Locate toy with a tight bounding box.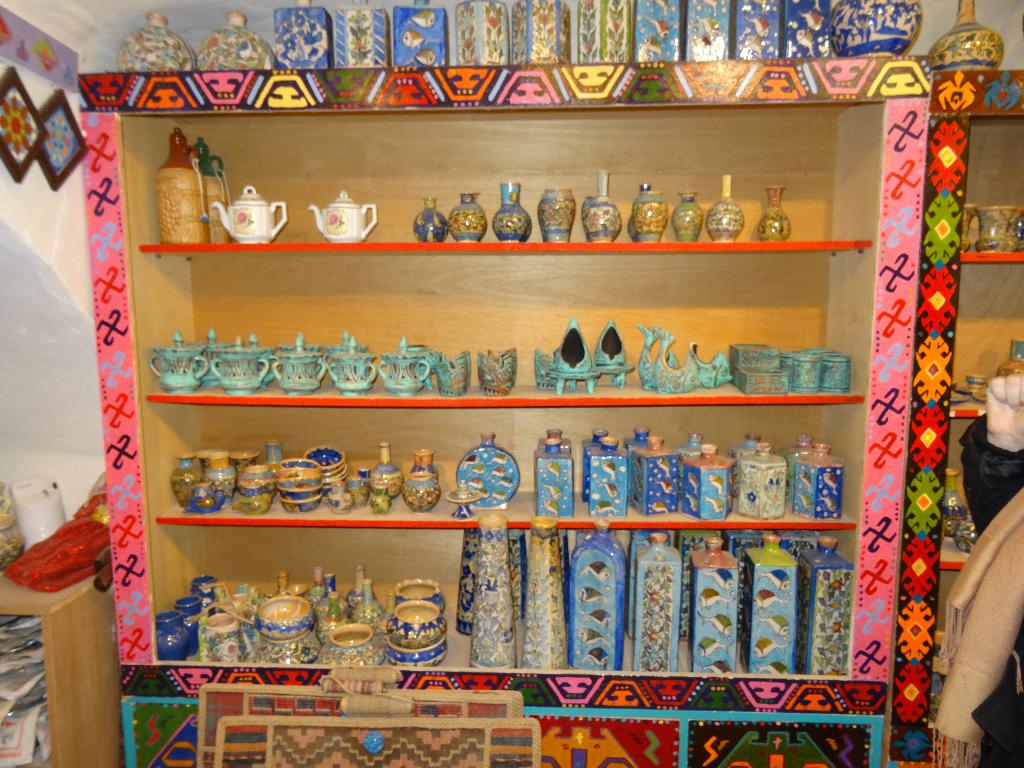
(192, 447, 227, 474).
